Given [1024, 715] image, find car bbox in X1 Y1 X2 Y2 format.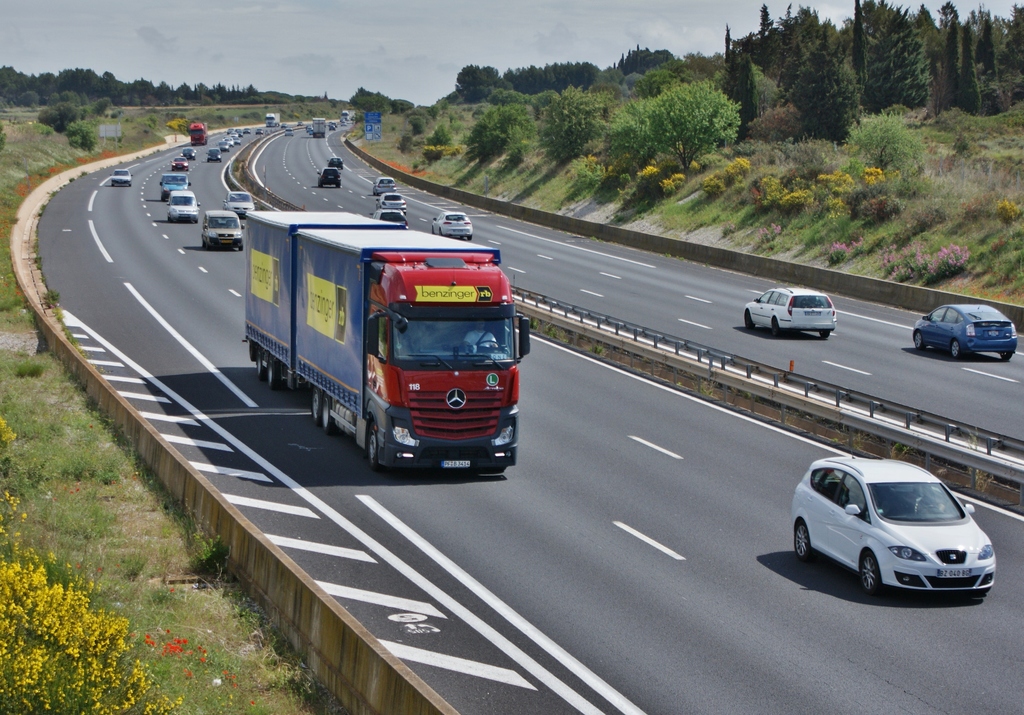
208 149 220 163.
